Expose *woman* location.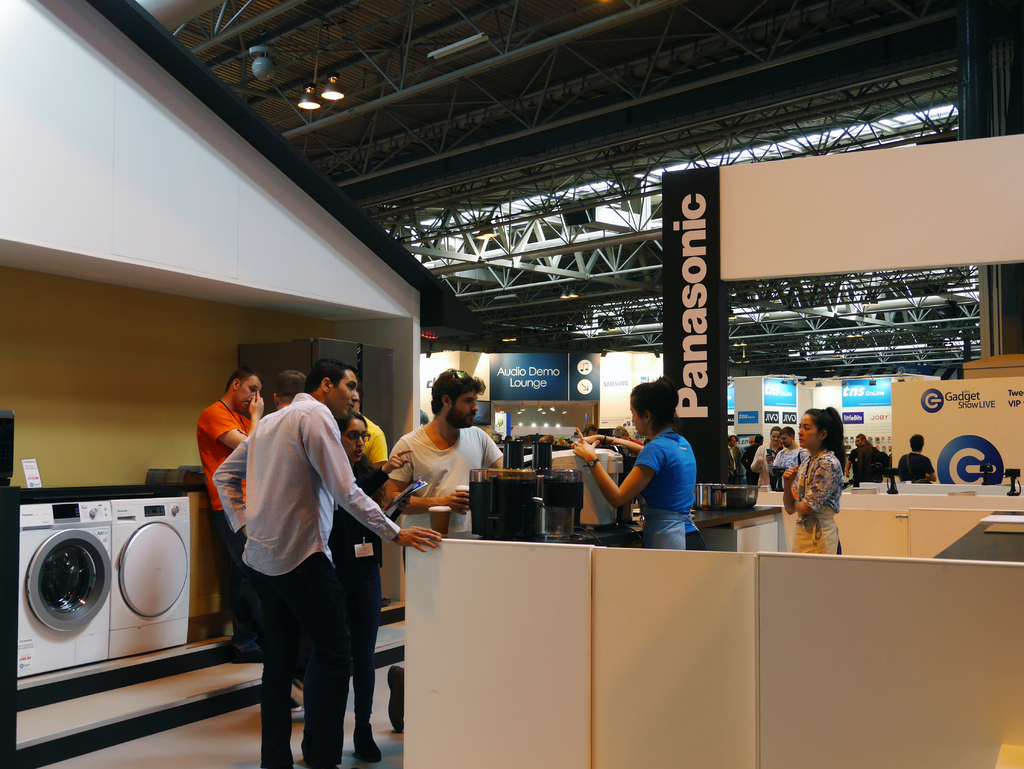
Exposed at BBox(319, 412, 415, 759).
